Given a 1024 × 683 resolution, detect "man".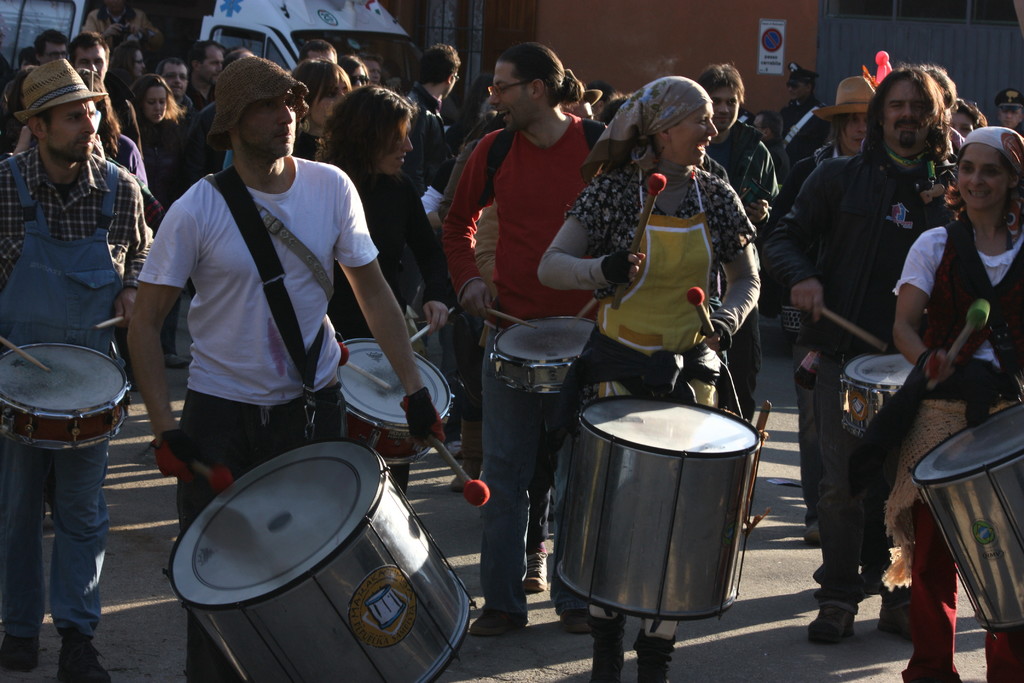
685, 63, 776, 422.
